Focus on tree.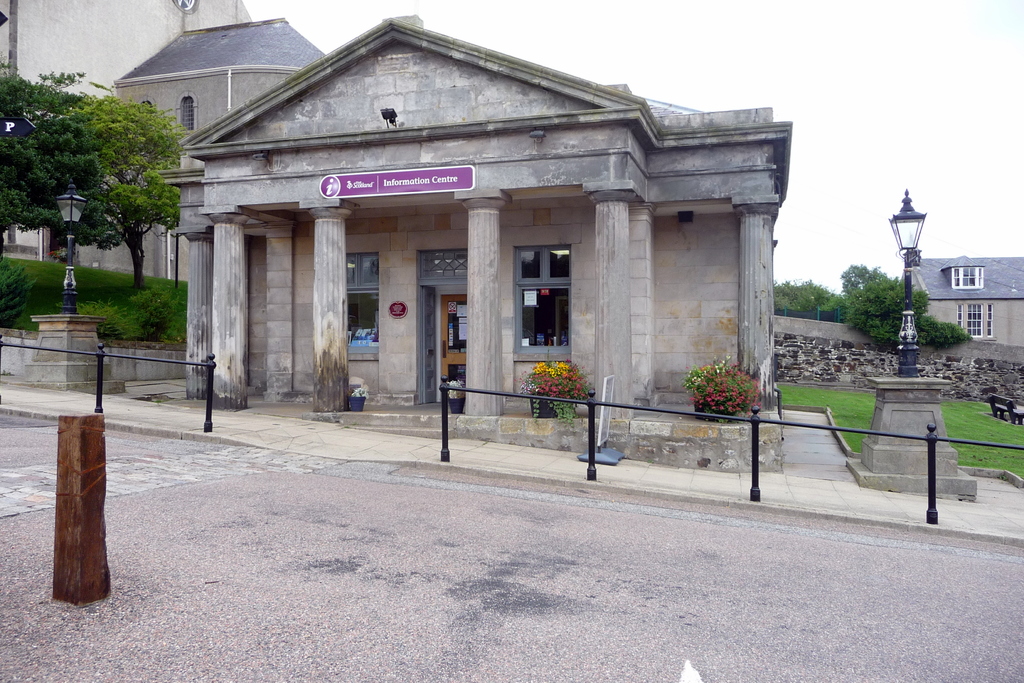
Focused at detection(852, 283, 929, 325).
